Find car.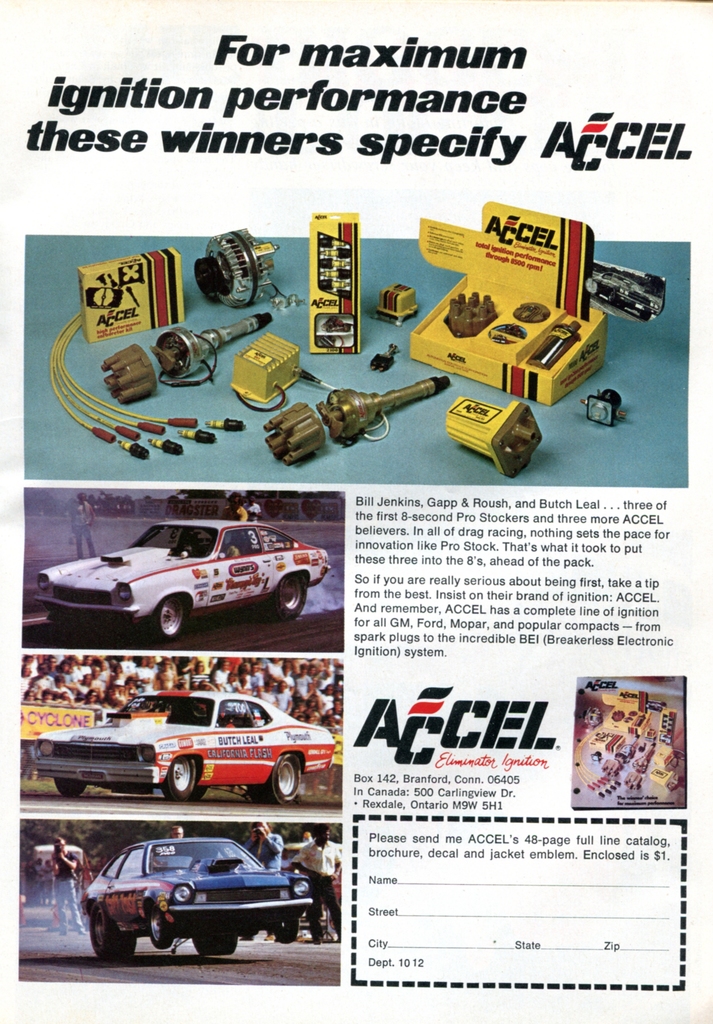
l=592, t=271, r=661, b=322.
